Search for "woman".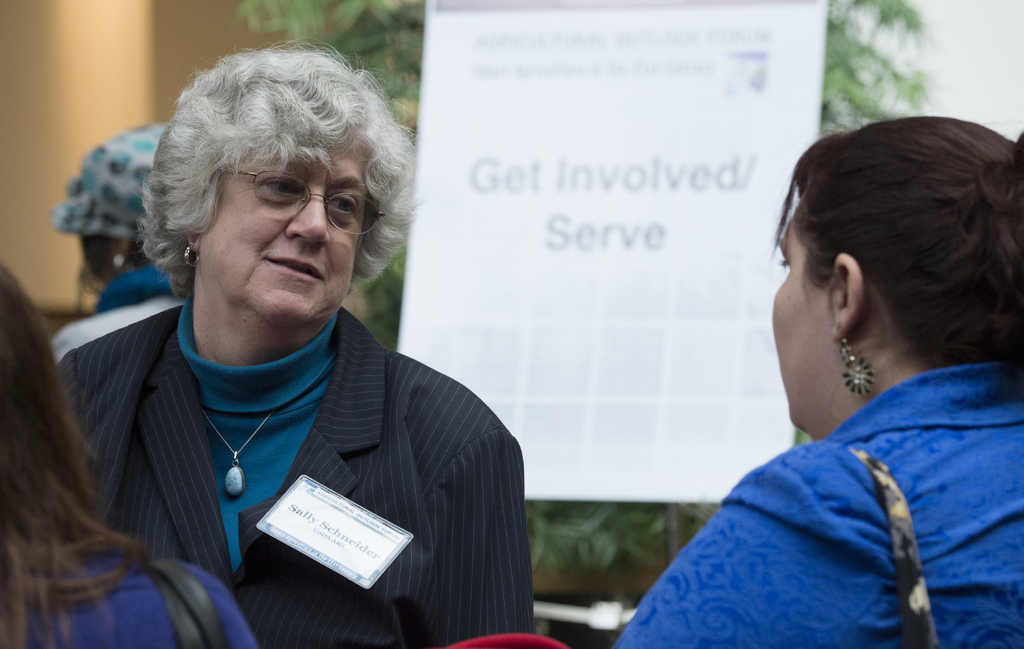
Found at box=[0, 274, 254, 648].
